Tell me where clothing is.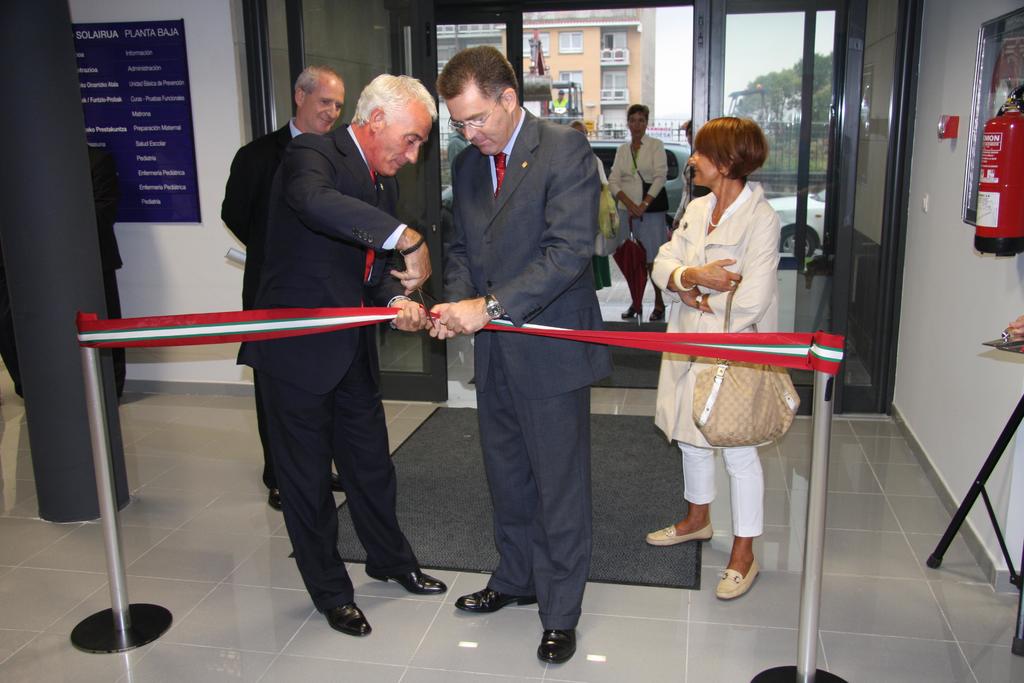
clothing is at {"left": 652, "top": 181, "right": 762, "bottom": 539}.
